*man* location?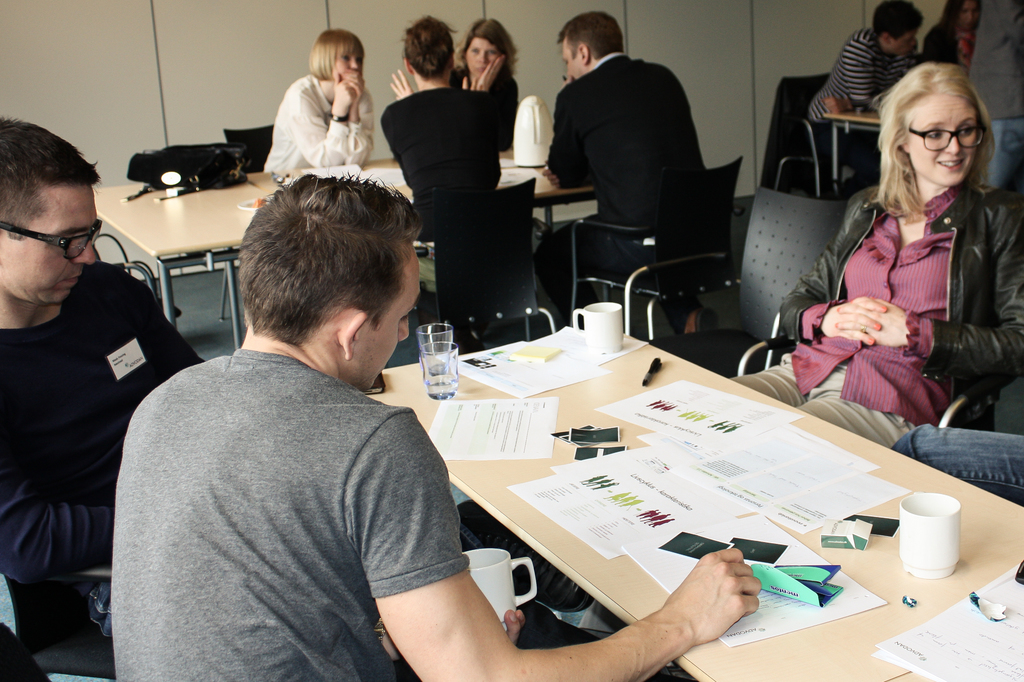
<bbox>3, 129, 189, 653</bbox>
